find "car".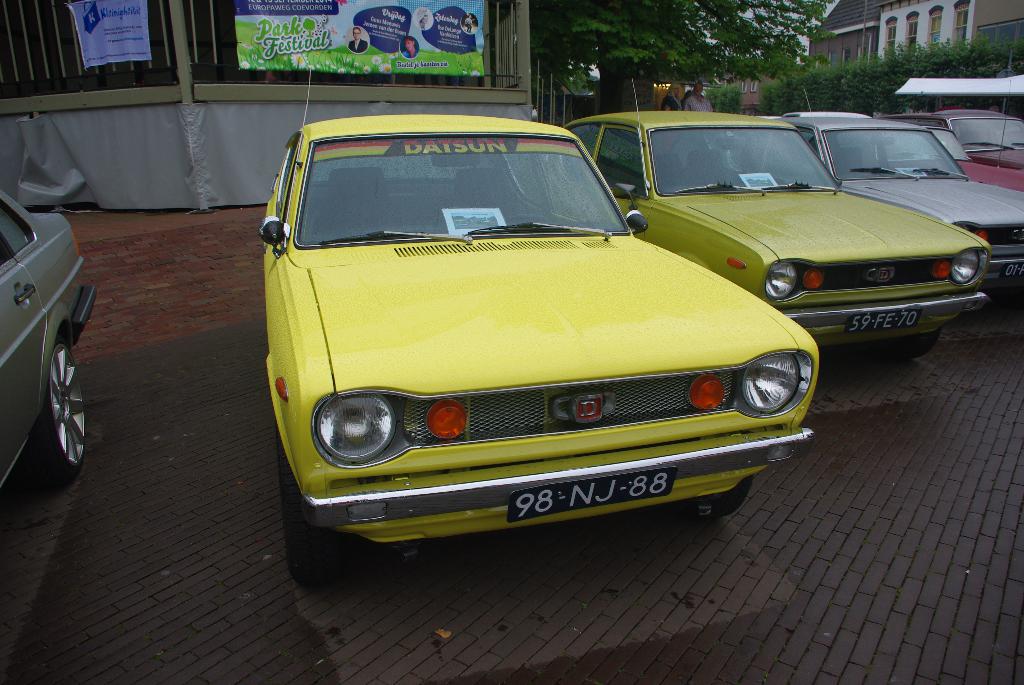
select_region(0, 191, 101, 481).
